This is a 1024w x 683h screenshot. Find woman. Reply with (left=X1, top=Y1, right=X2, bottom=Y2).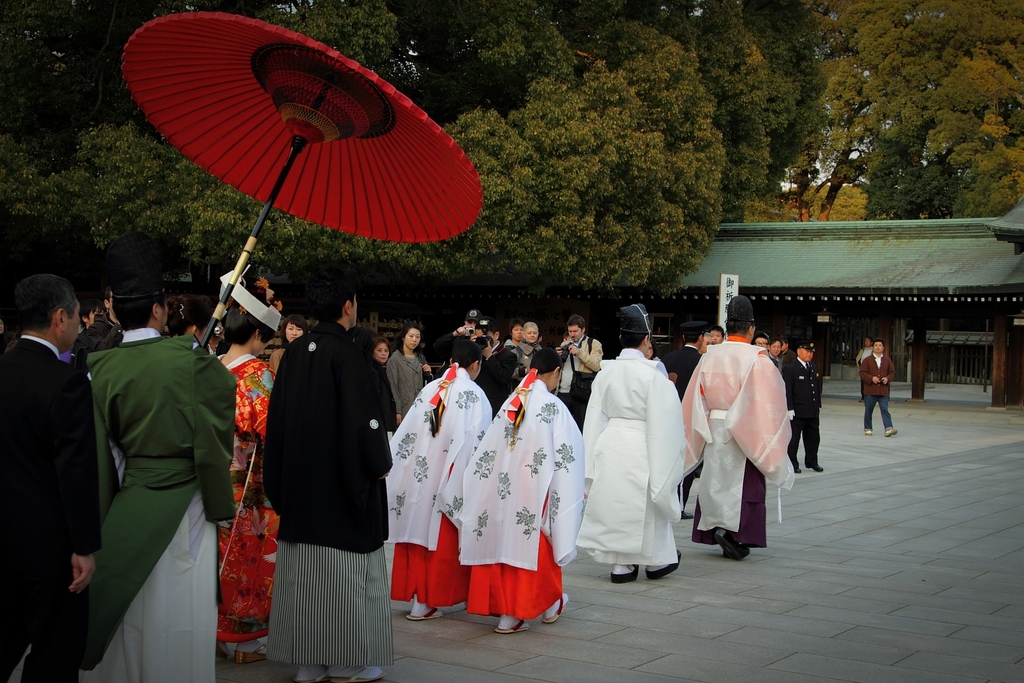
(left=509, top=313, right=521, bottom=354).
